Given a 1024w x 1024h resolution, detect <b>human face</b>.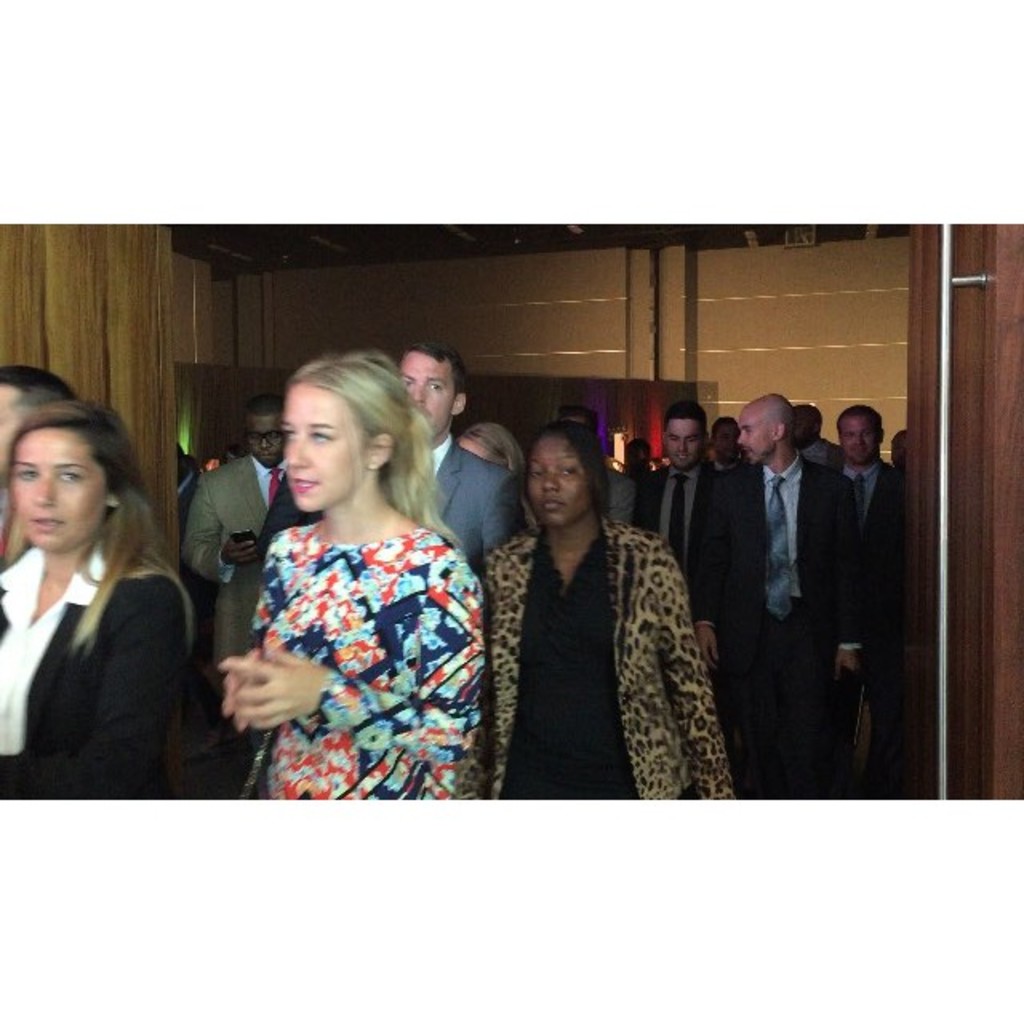
box(285, 389, 363, 512).
